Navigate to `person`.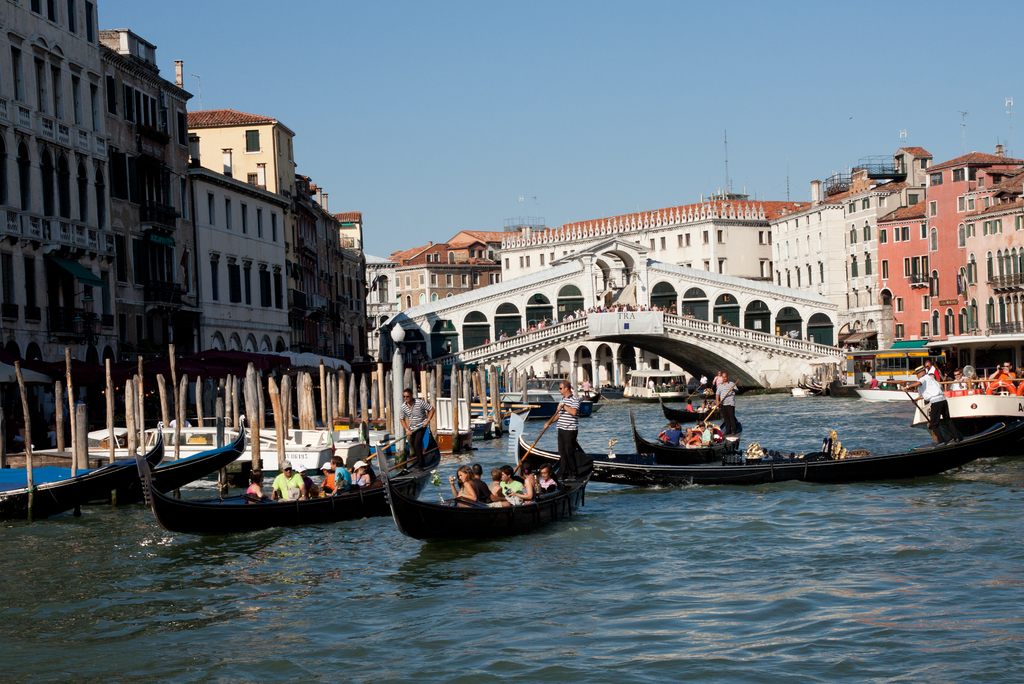
Navigation target: [698, 399, 708, 417].
